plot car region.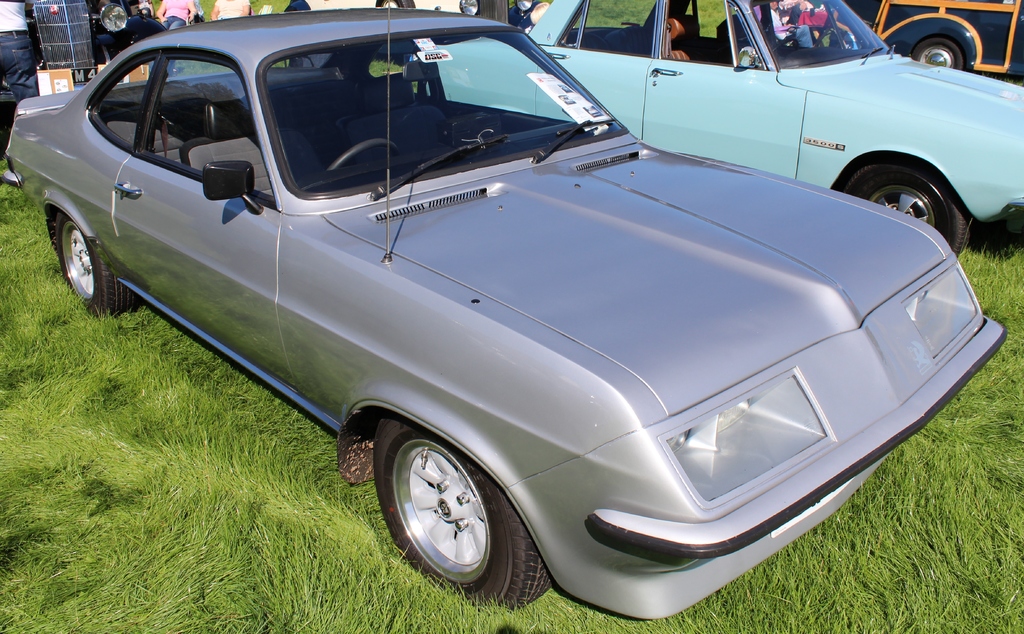
Plotted at bbox=(428, 0, 1023, 251).
